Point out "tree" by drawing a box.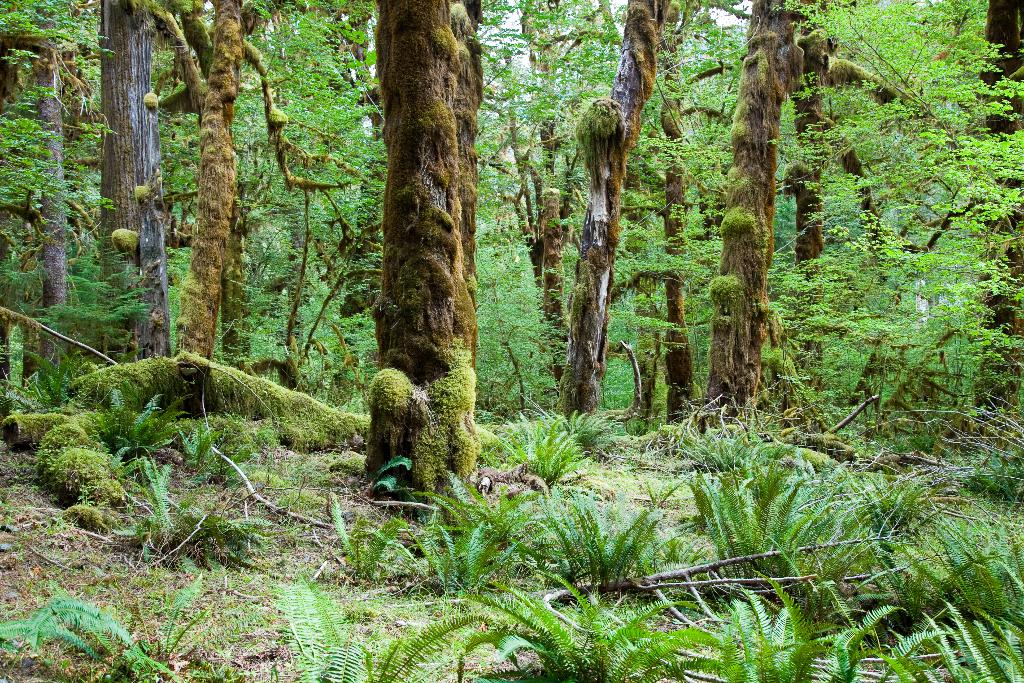
{"left": 0, "top": 0, "right": 102, "bottom": 389}.
